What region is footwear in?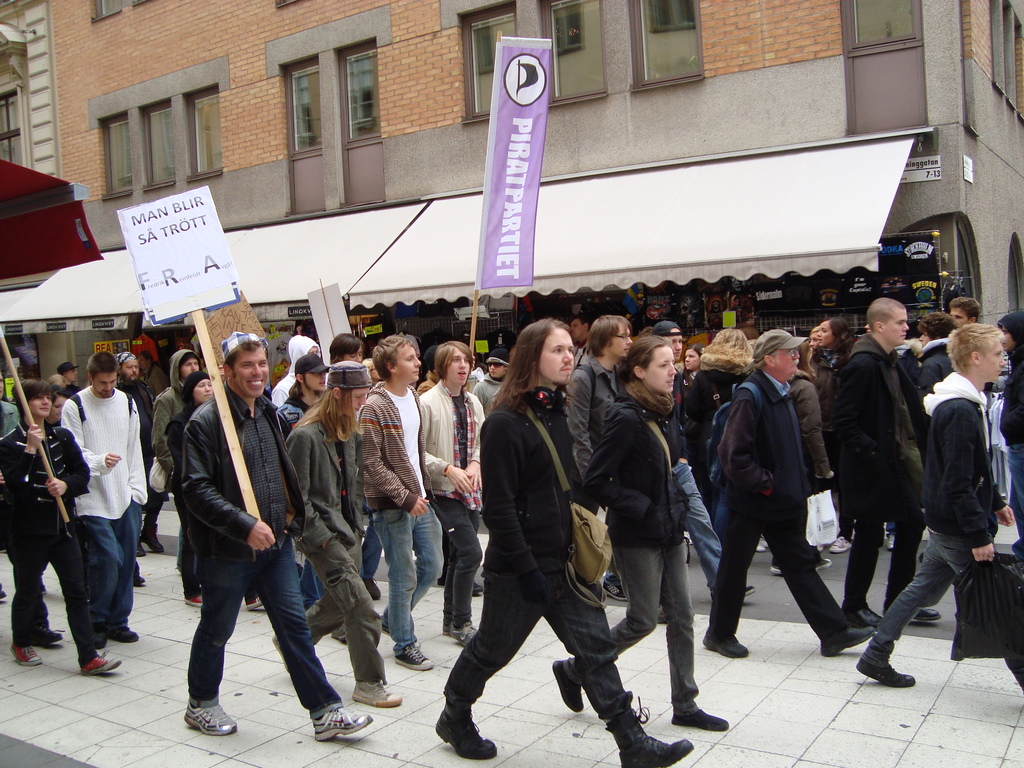
{"left": 818, "top": 623, "right": 872, "bottom": 655}.
